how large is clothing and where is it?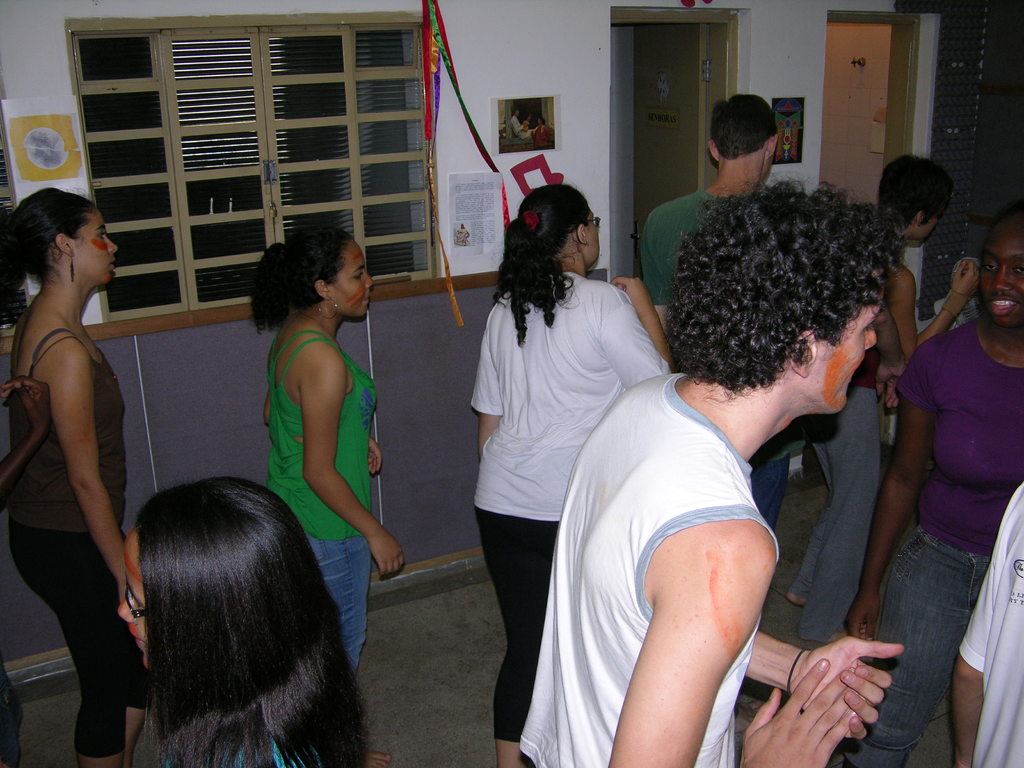
Bounding box: 474/268/667/748.
